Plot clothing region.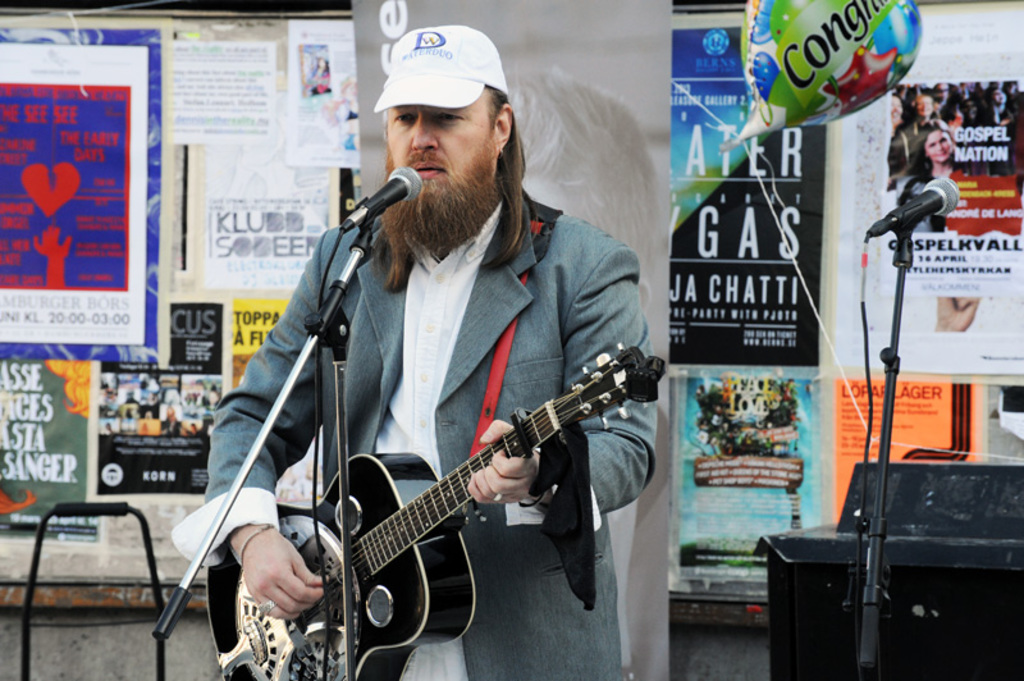
Plotted at select_region(314, 68, 328, 97).
